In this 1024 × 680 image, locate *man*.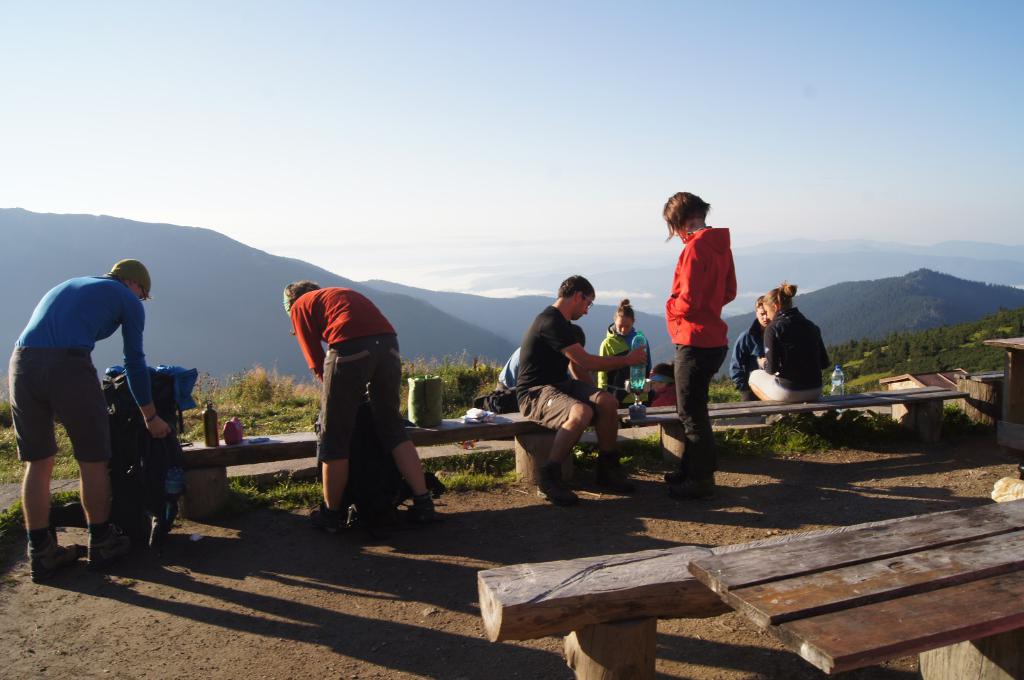
Bounding box: select_region(509, 276, 636, 502).
